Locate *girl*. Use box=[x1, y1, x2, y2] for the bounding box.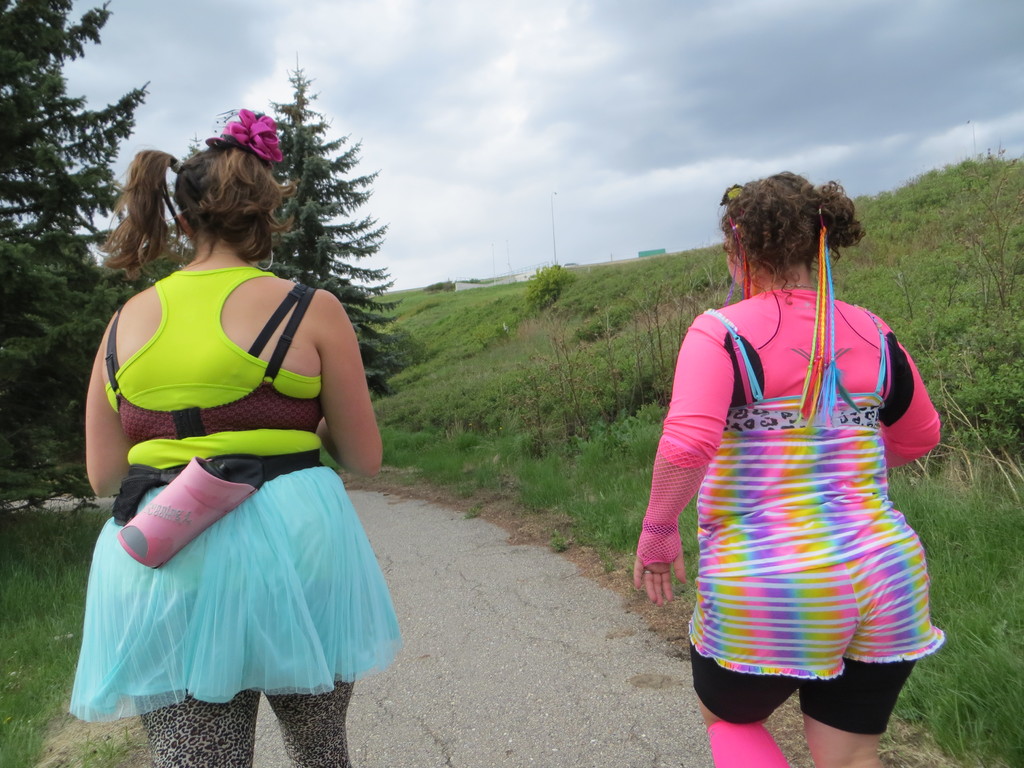
box=[633, 172, 945, 764].
